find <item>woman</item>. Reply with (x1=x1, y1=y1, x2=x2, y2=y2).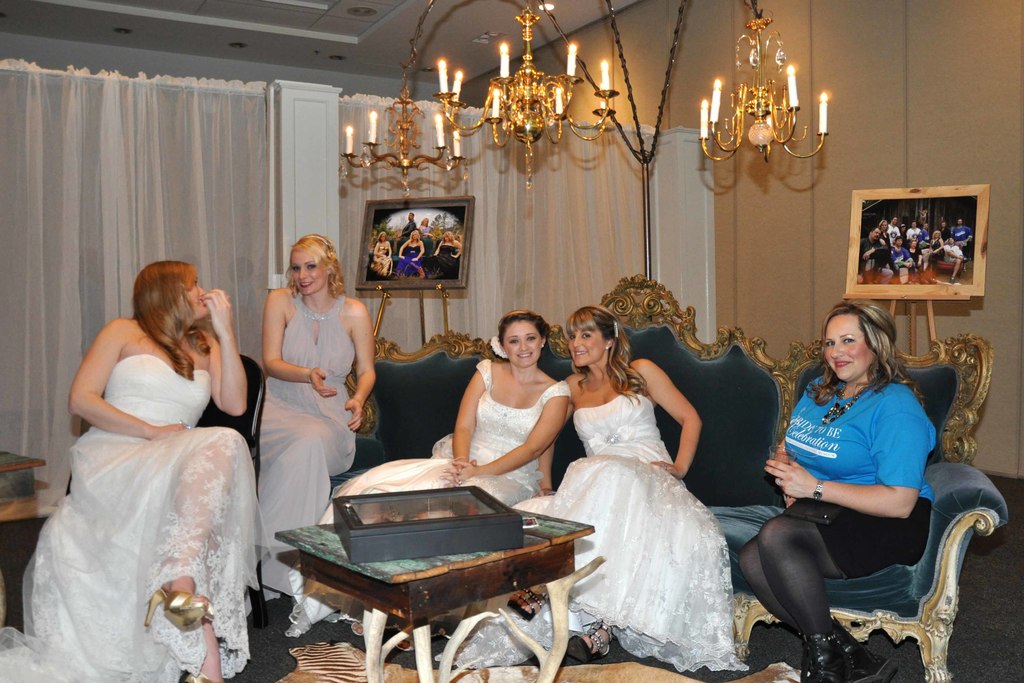
(x1=26, y1=255, x2=250, y2=670).
